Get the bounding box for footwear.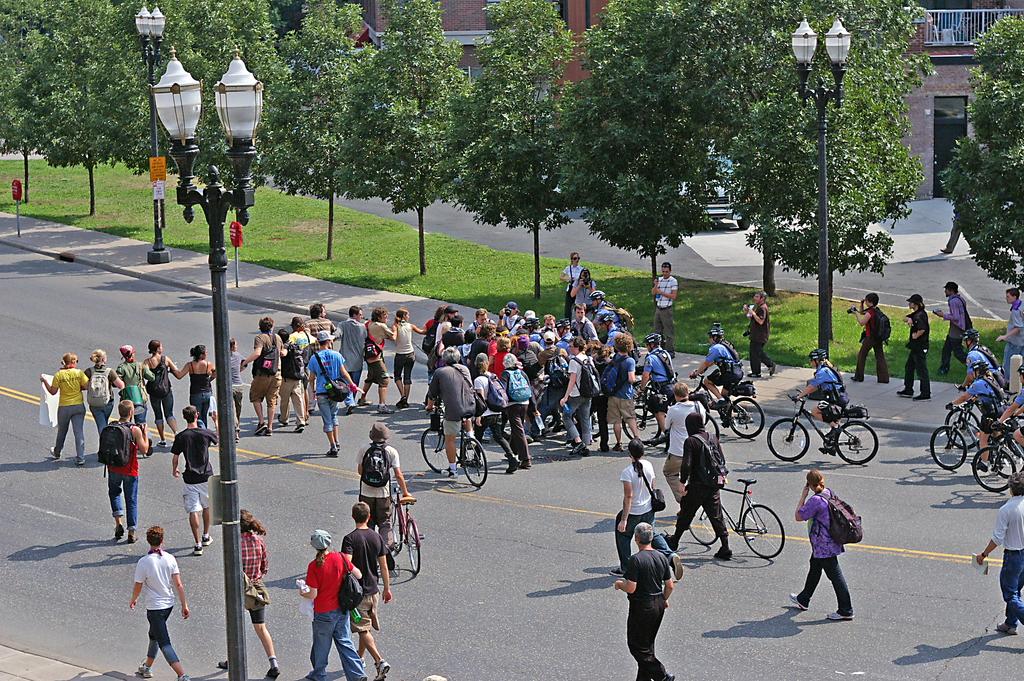
(x1=827, y1=427, x2=842, y2=437).
